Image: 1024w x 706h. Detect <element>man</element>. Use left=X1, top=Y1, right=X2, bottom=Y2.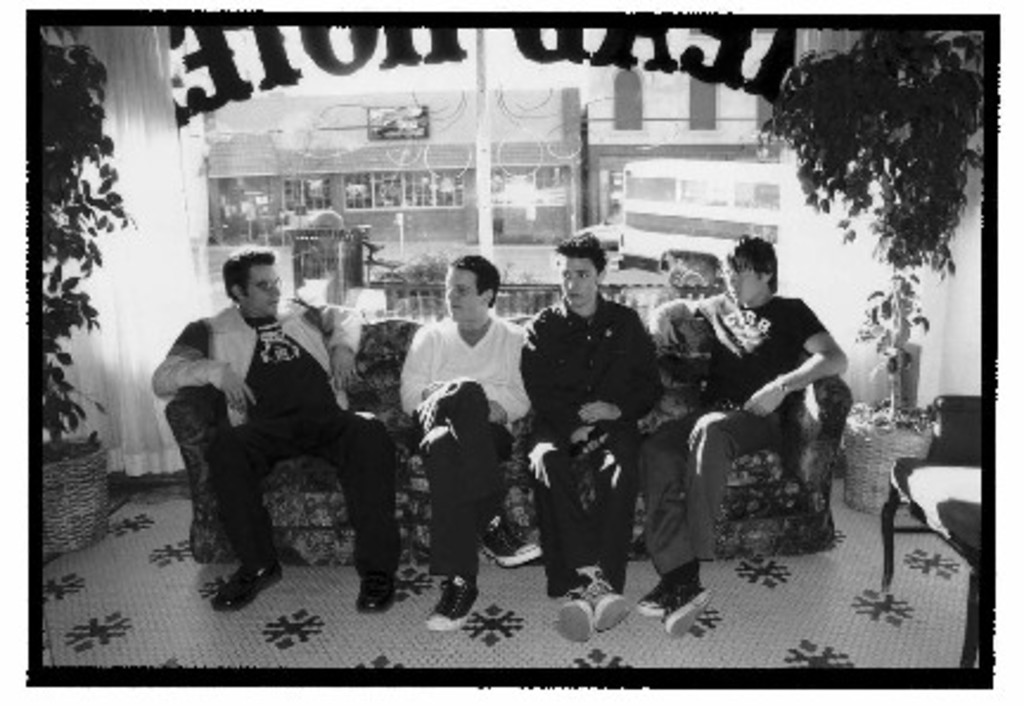
left=149, top=249, right=401, bottom=611.
